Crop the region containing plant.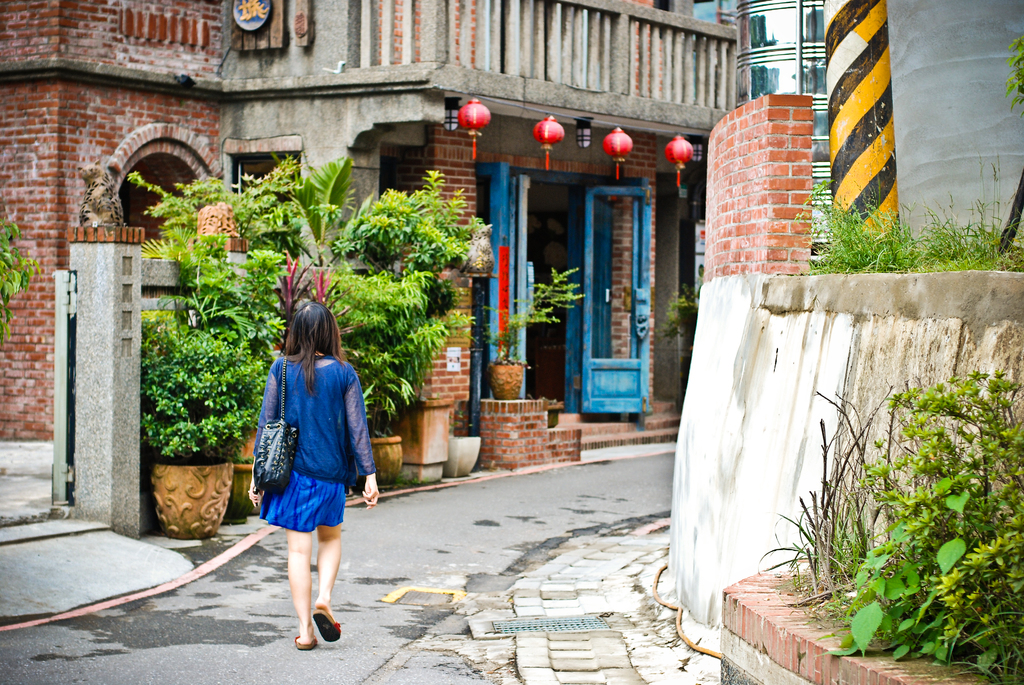
Crop region: [x1=849, y1=370, x2=1023, y2=684].
